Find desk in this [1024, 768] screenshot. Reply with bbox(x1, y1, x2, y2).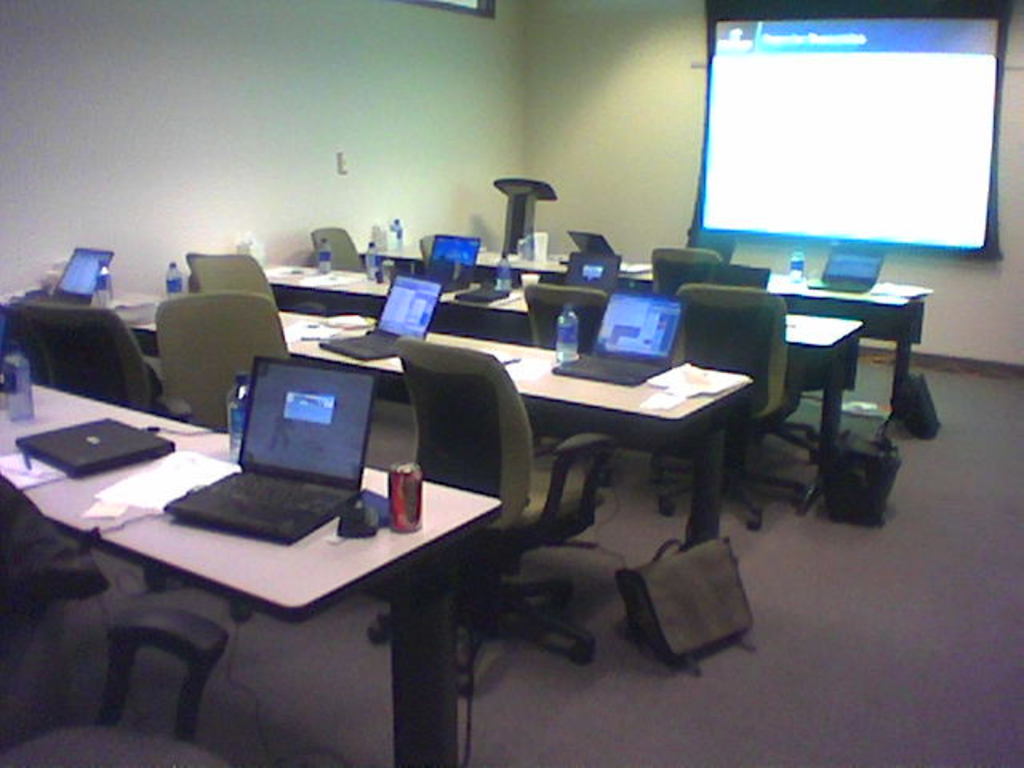
bbox(126, 296, 762, 547).
